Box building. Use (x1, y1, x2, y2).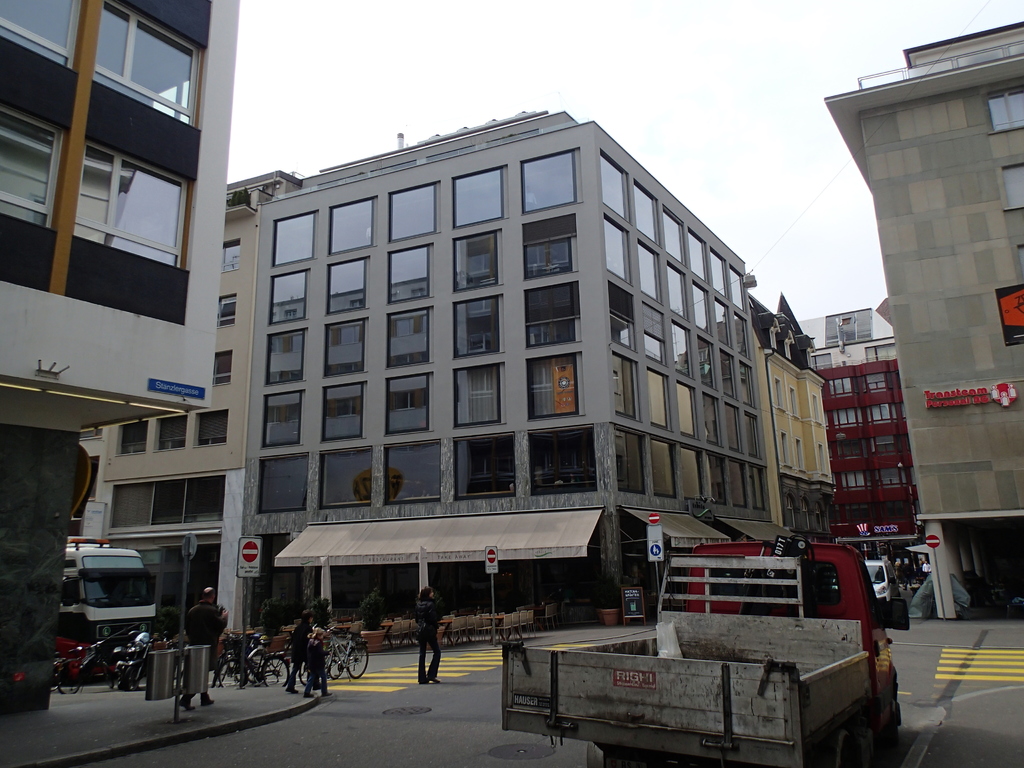
(818, 18, 1023, 620).
